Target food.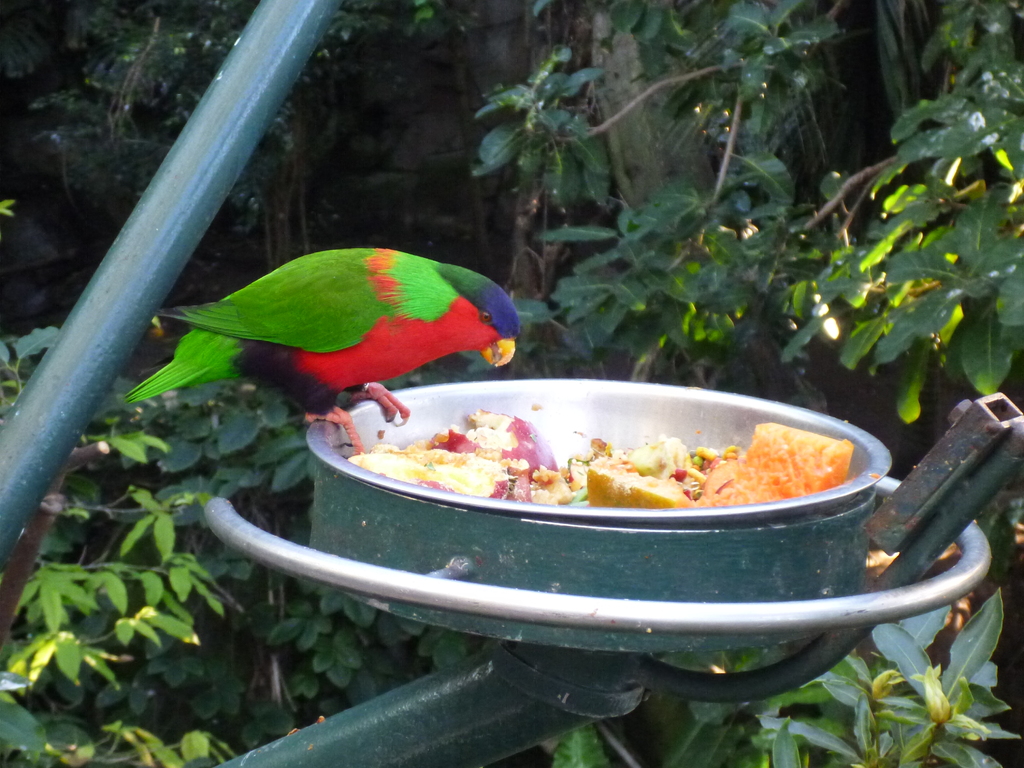
Target region: (x1=346, y1=391, x2=839, y2=531).
